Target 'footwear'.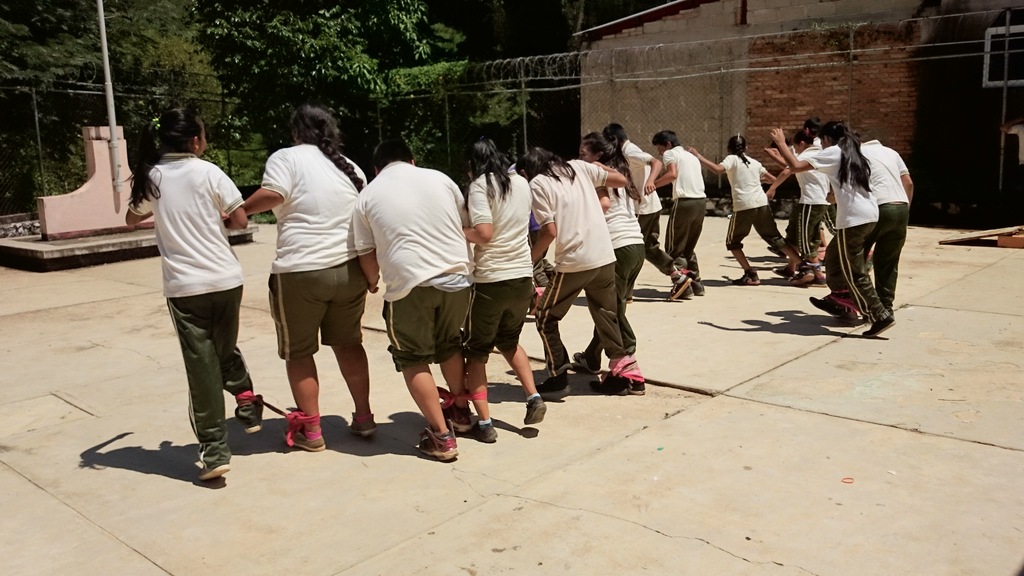
Target region: [271, 401, 319, 457].
